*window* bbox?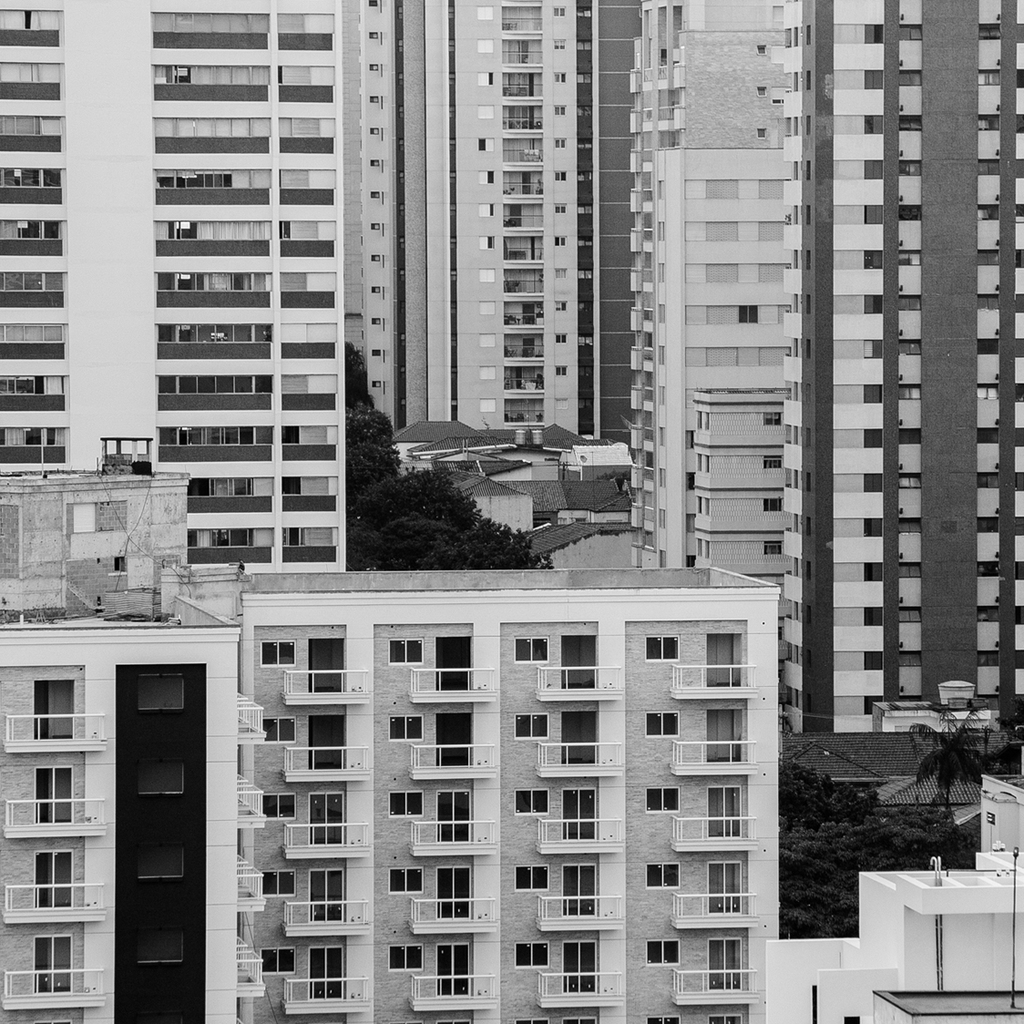
bbox=(513, 938, 547, 968)
